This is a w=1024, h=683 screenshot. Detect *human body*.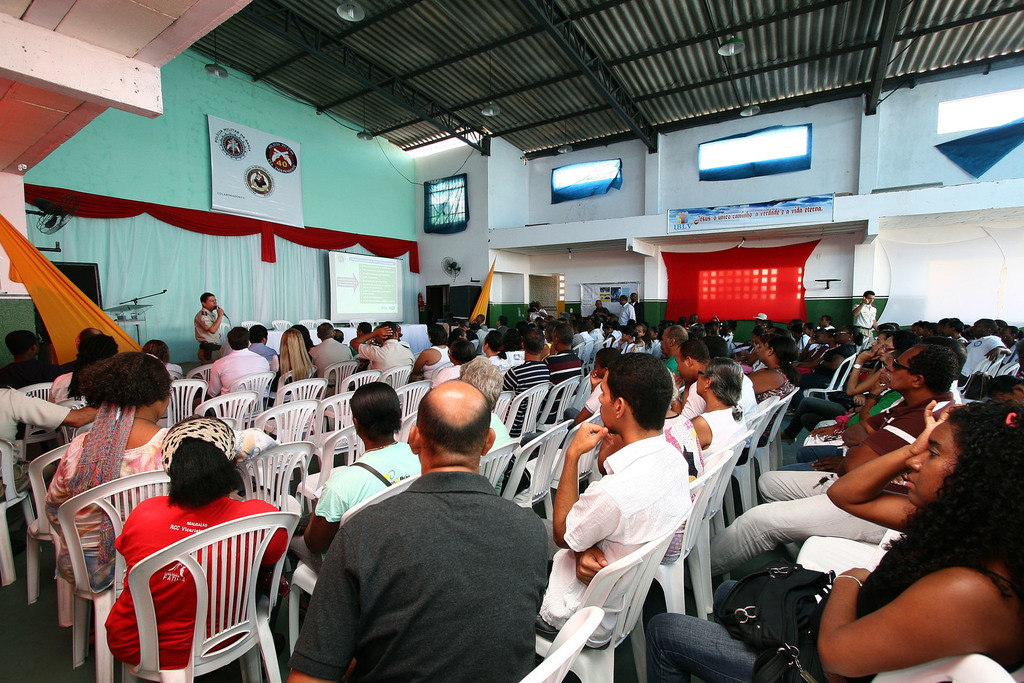
box=[106, 414, 291, 667].
